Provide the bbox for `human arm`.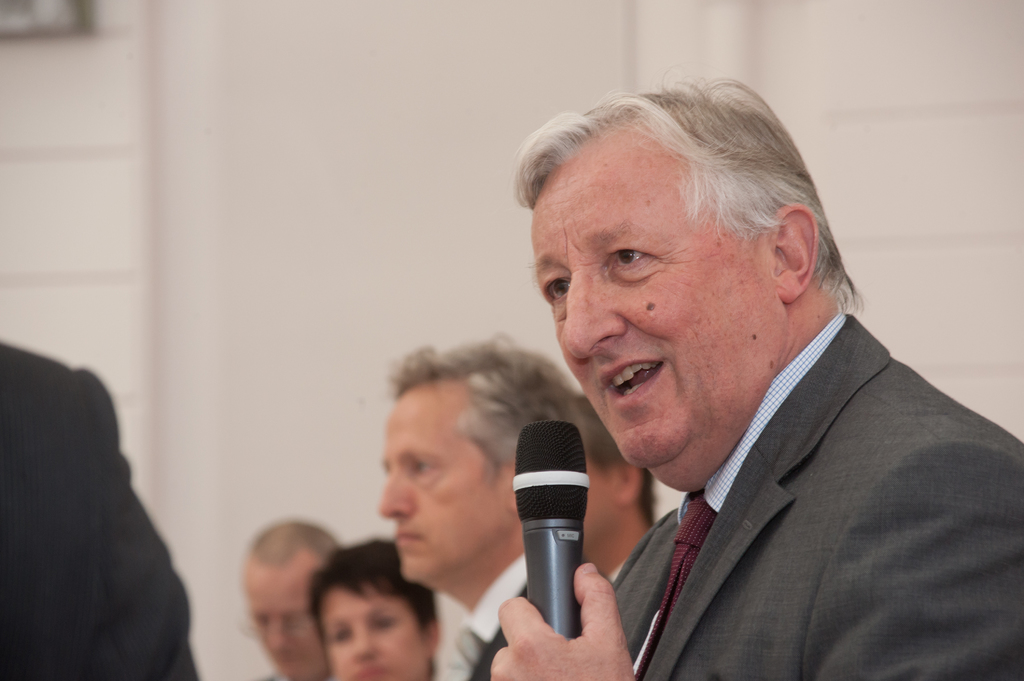
l=491, t=449, r=1023, b=680.
